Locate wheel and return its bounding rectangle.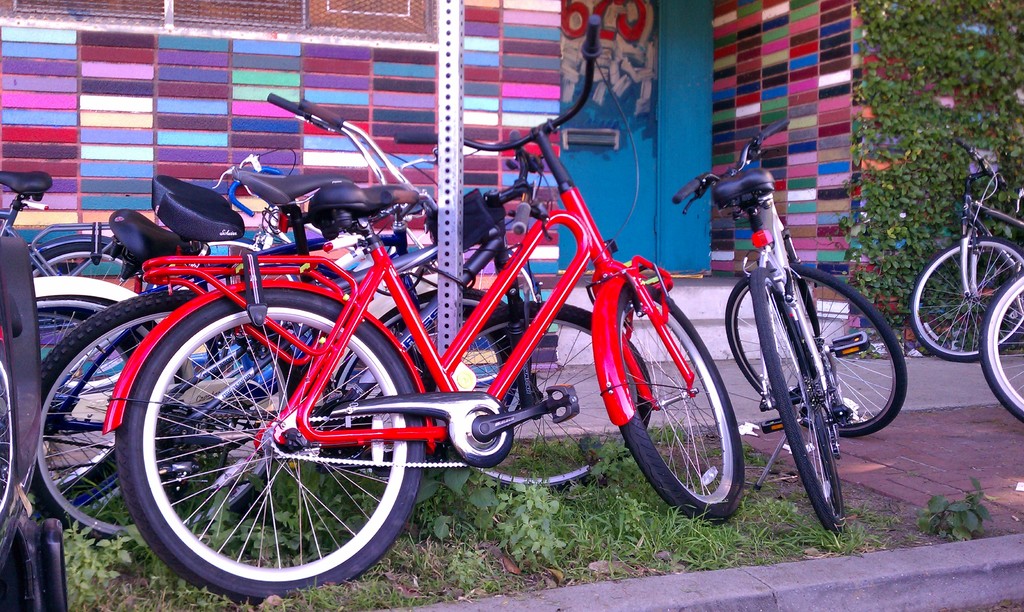
912:235:1023:364.
